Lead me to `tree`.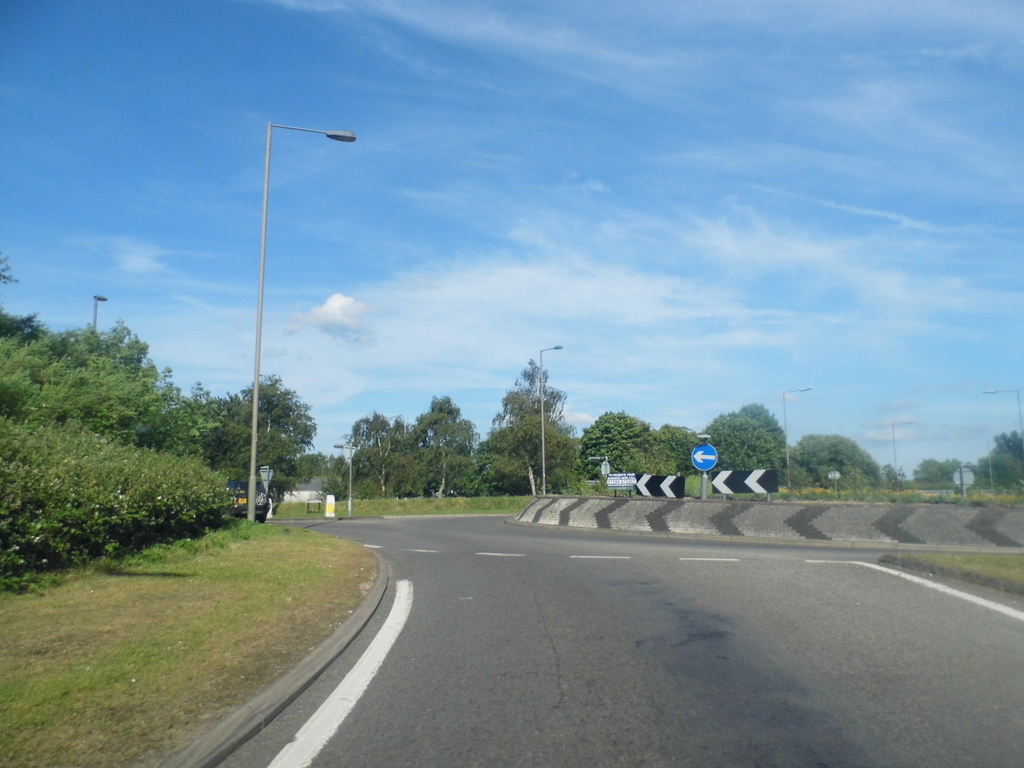
Lead to Rect(579, 408, 661, 479).
